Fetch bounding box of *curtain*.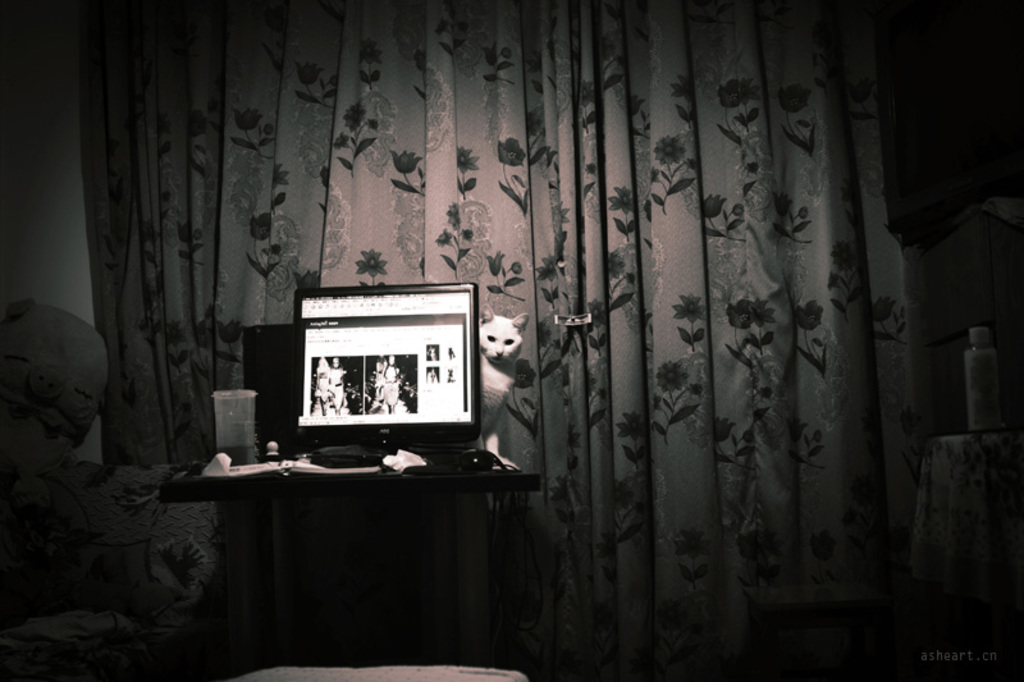
Bbox: left=93, top=0, right=1023, bottom=662.
